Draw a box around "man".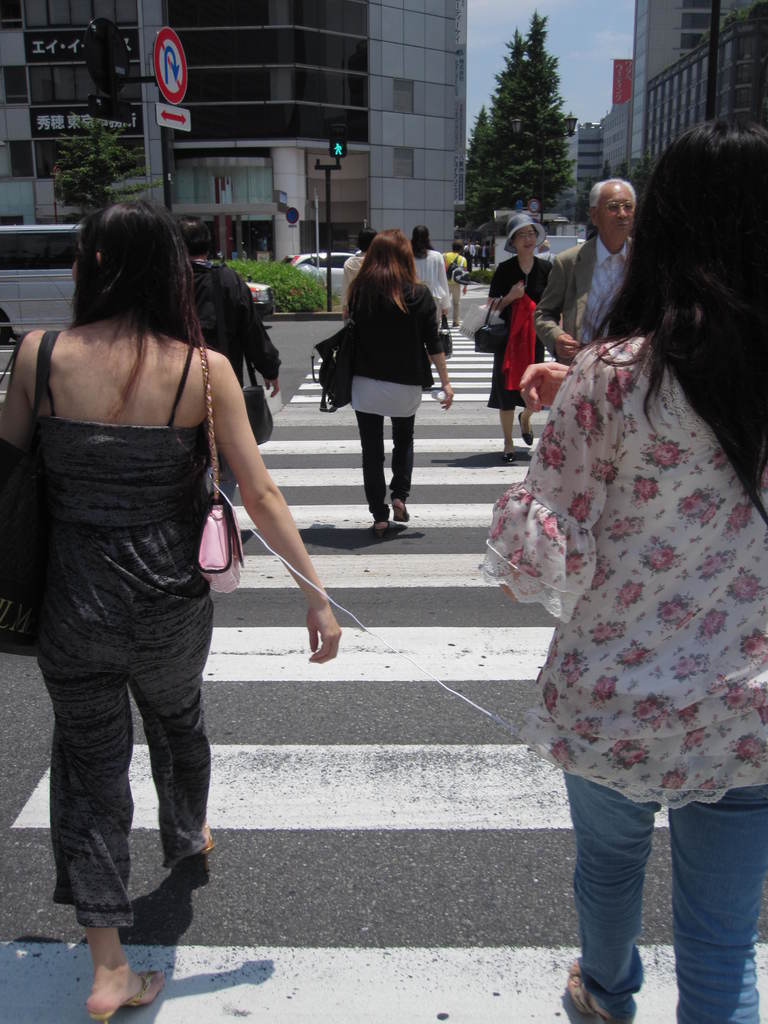
(x1=172, y1=213, x2=285, y2=401).
